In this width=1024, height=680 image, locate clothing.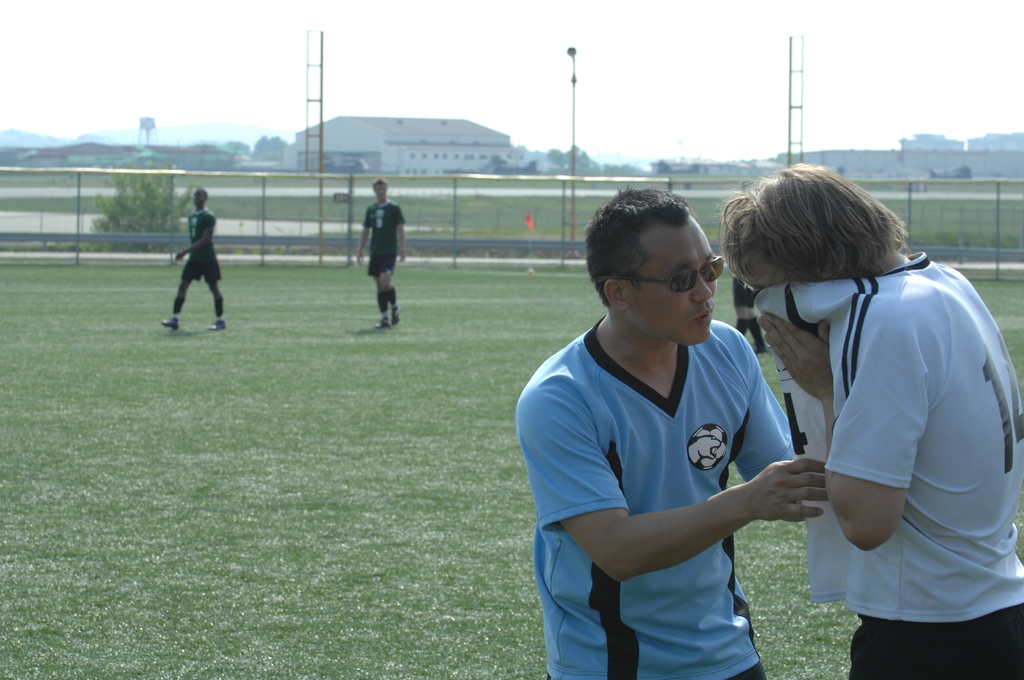
Bounding box: x1=543, y1=282, x2=828, y2=657.
